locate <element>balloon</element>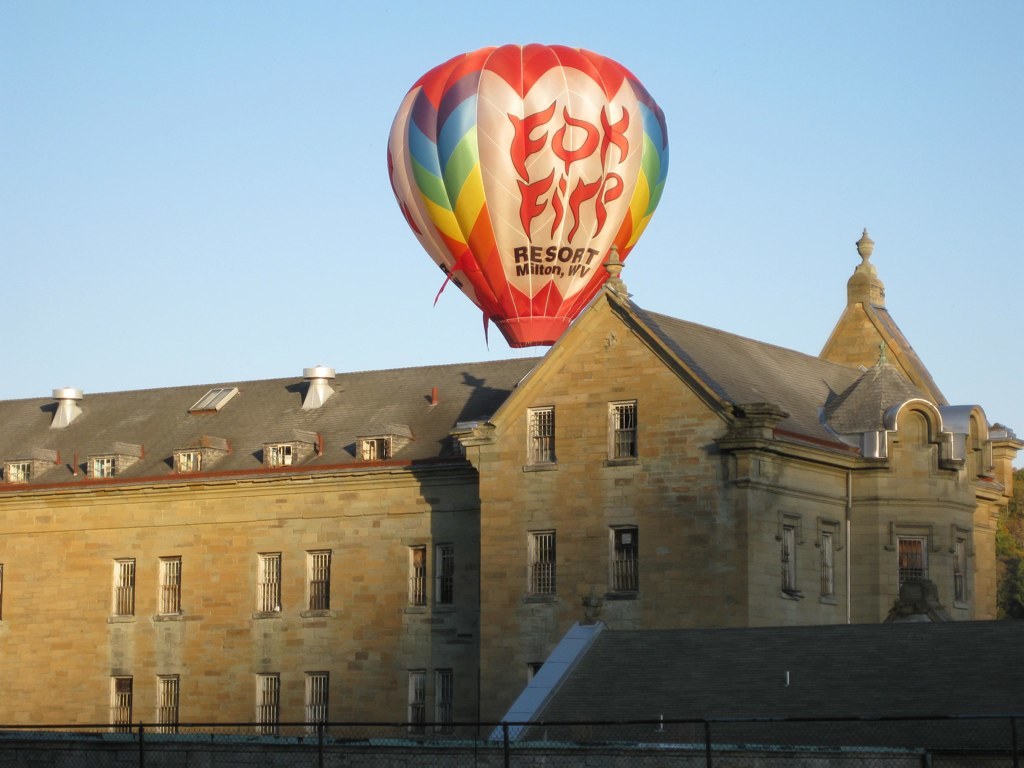
383 42 667 346
